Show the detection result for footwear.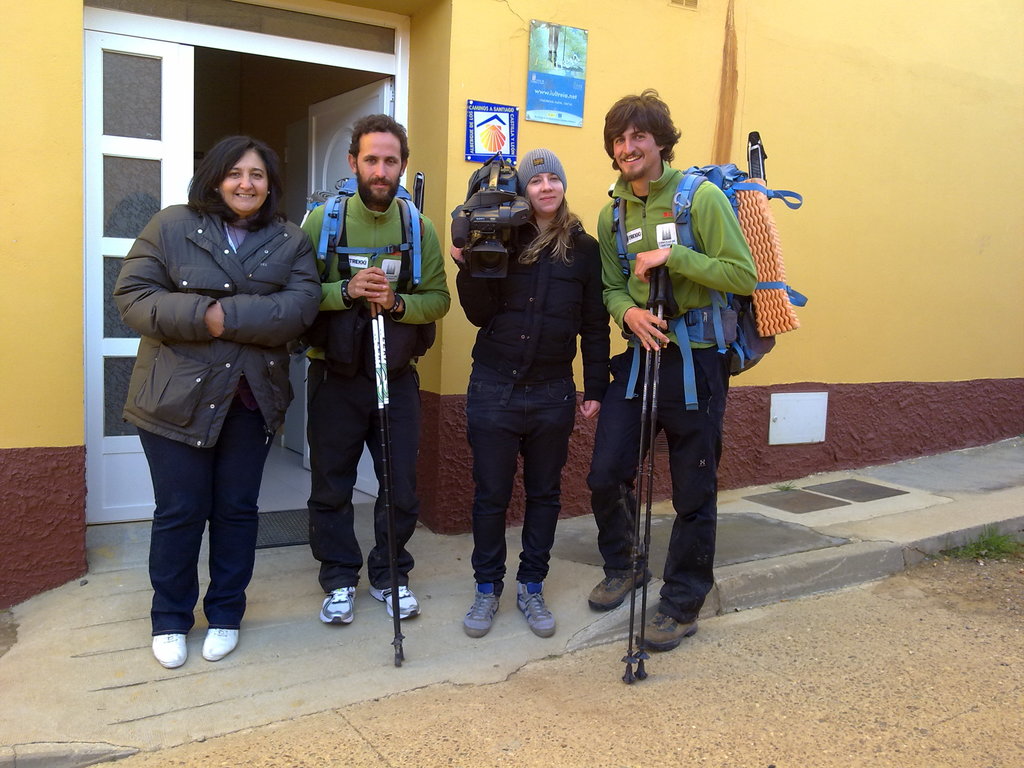
select_region(370, 580, 424, 621).
